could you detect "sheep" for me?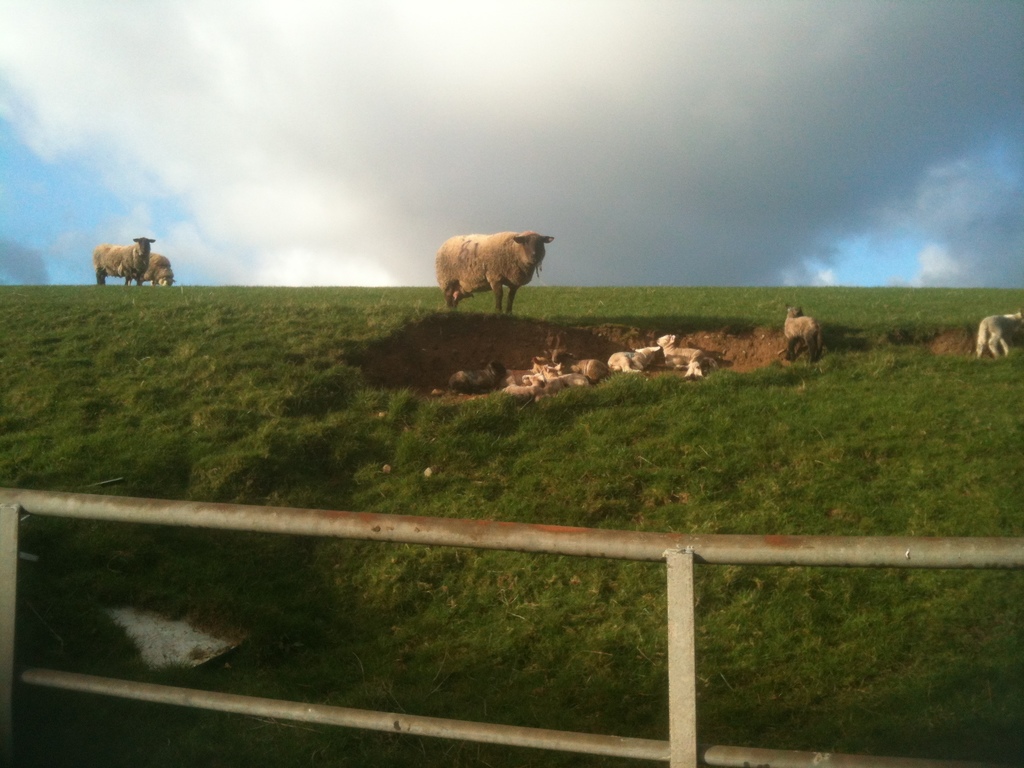
Detection result: 428/211/559/316.
